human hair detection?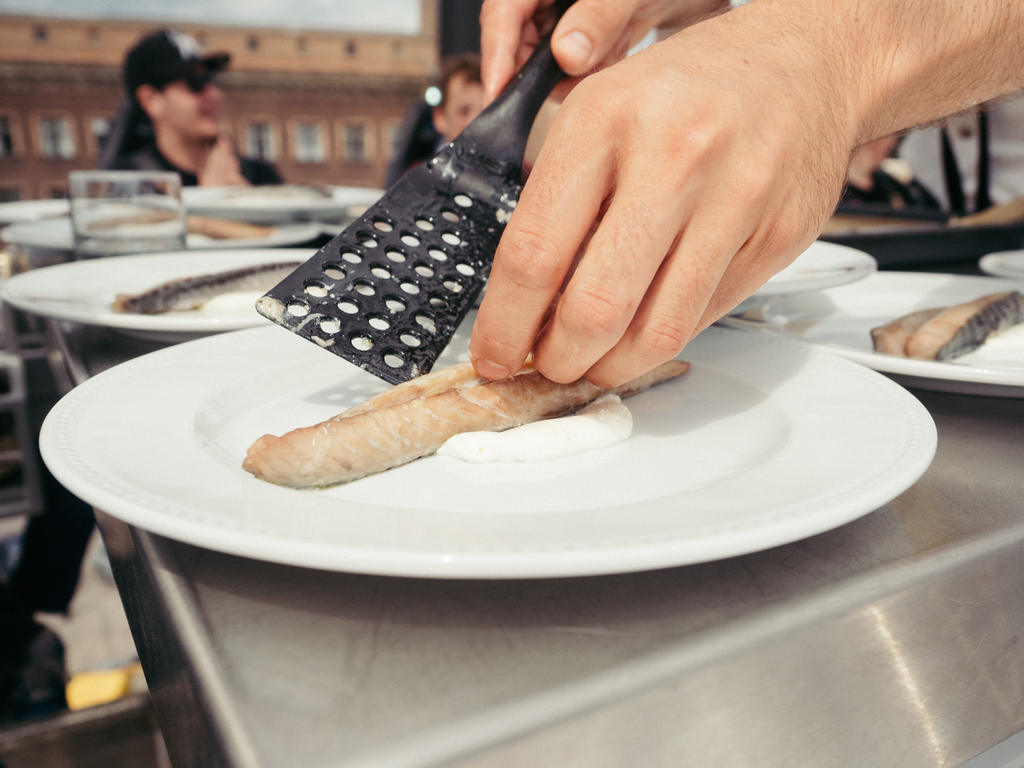
(left=433, top=51, right=483, bottom=111)
